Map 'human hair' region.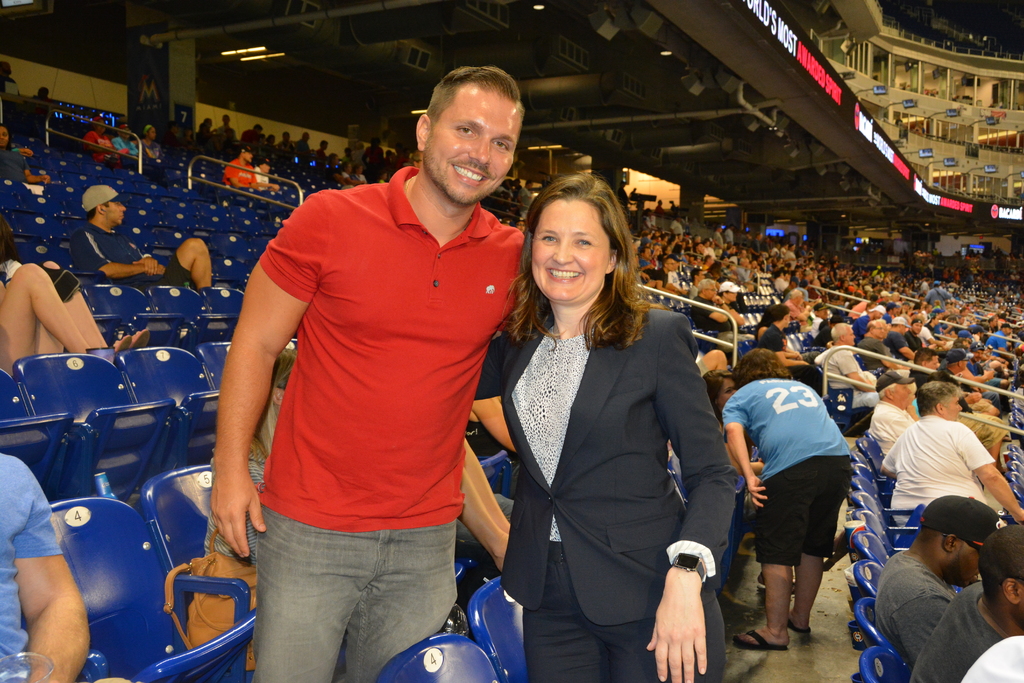
Mapped to [737, 350, 800, 388].
